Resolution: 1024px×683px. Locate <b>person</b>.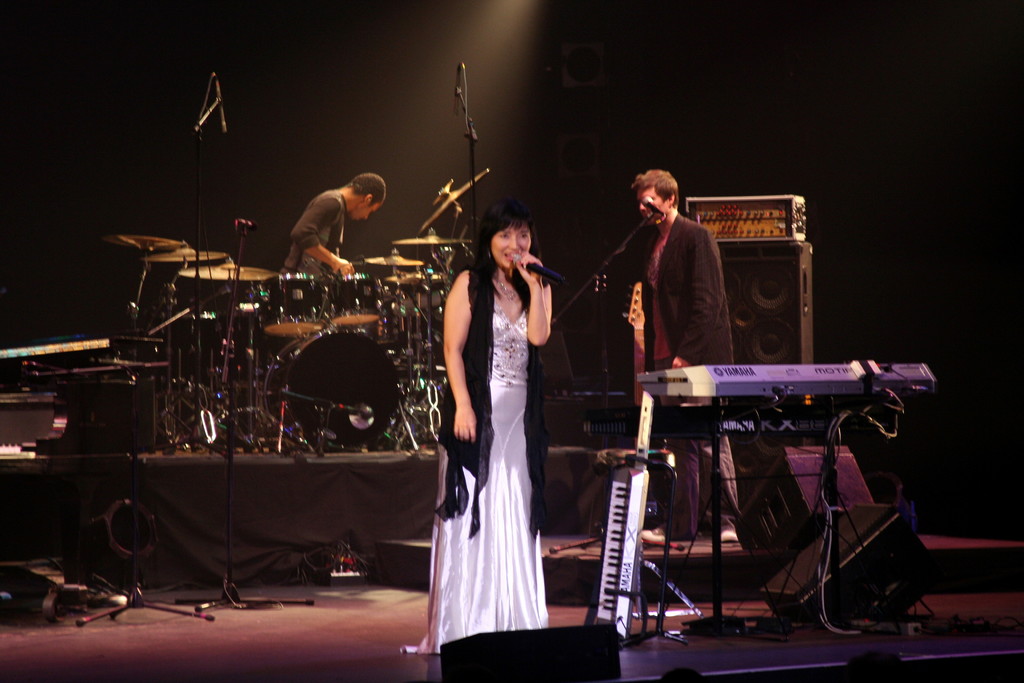
396, 200, 570, 652.
